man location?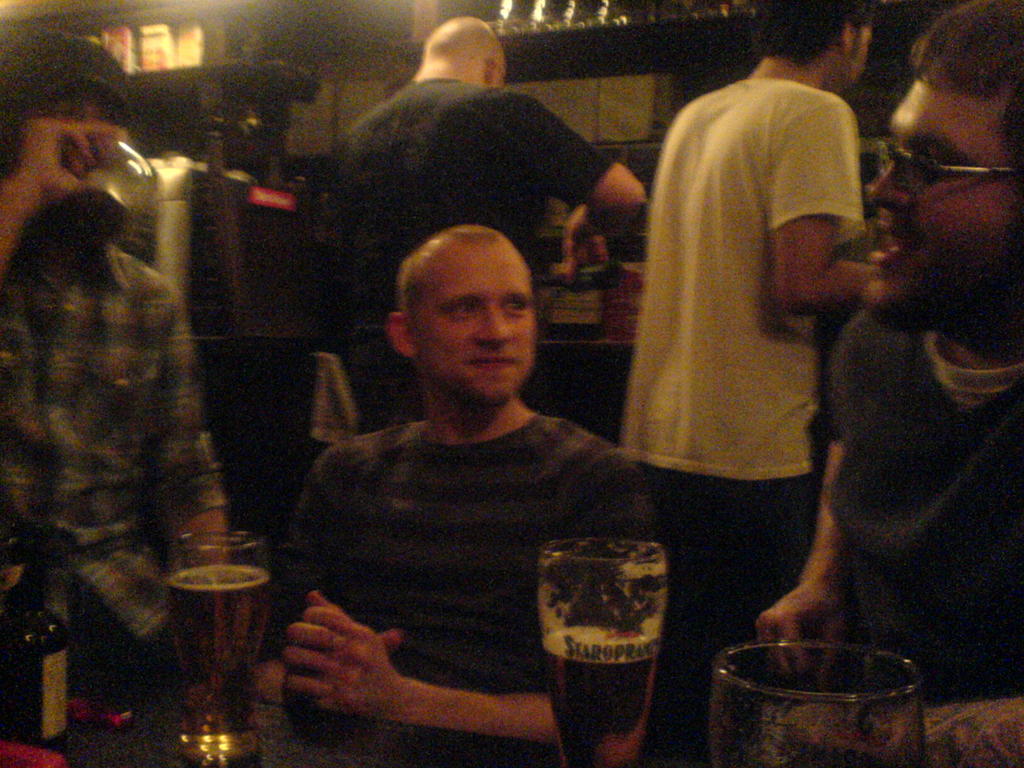
l=0, t=31, r=220, b=767
